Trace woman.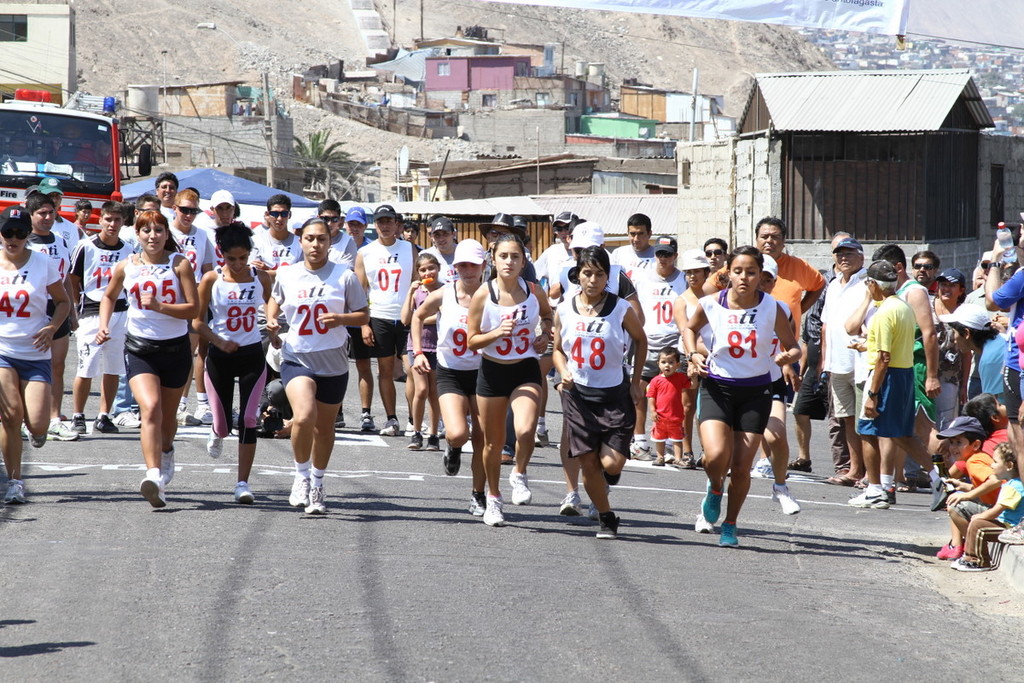
Traced to BBox(683, 246, 801, 548).
